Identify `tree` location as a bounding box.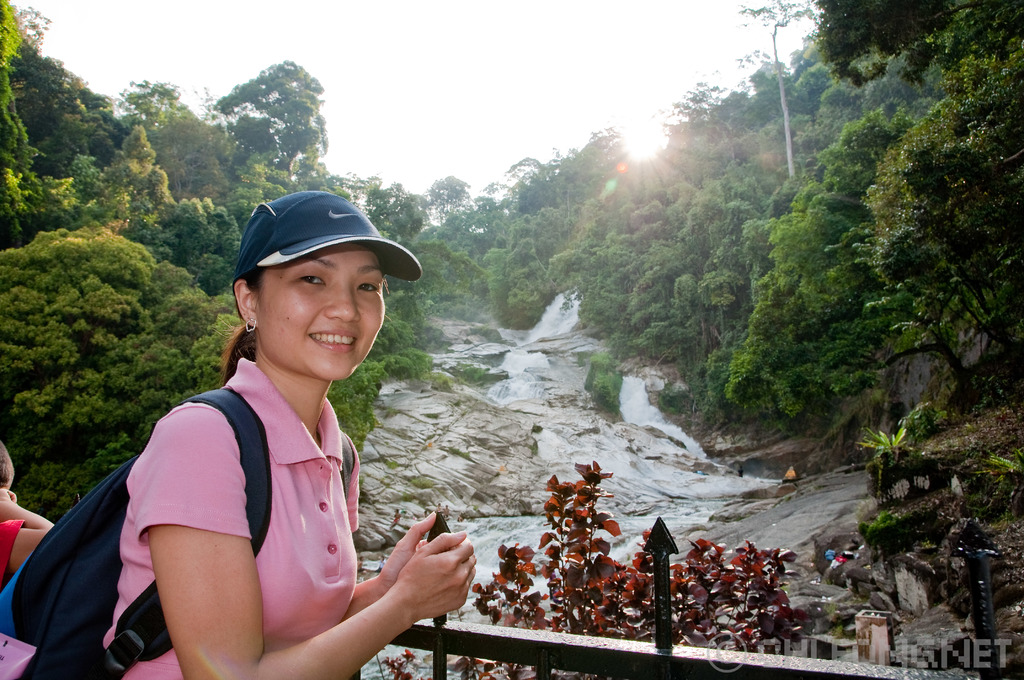
(847,222,984,385).
